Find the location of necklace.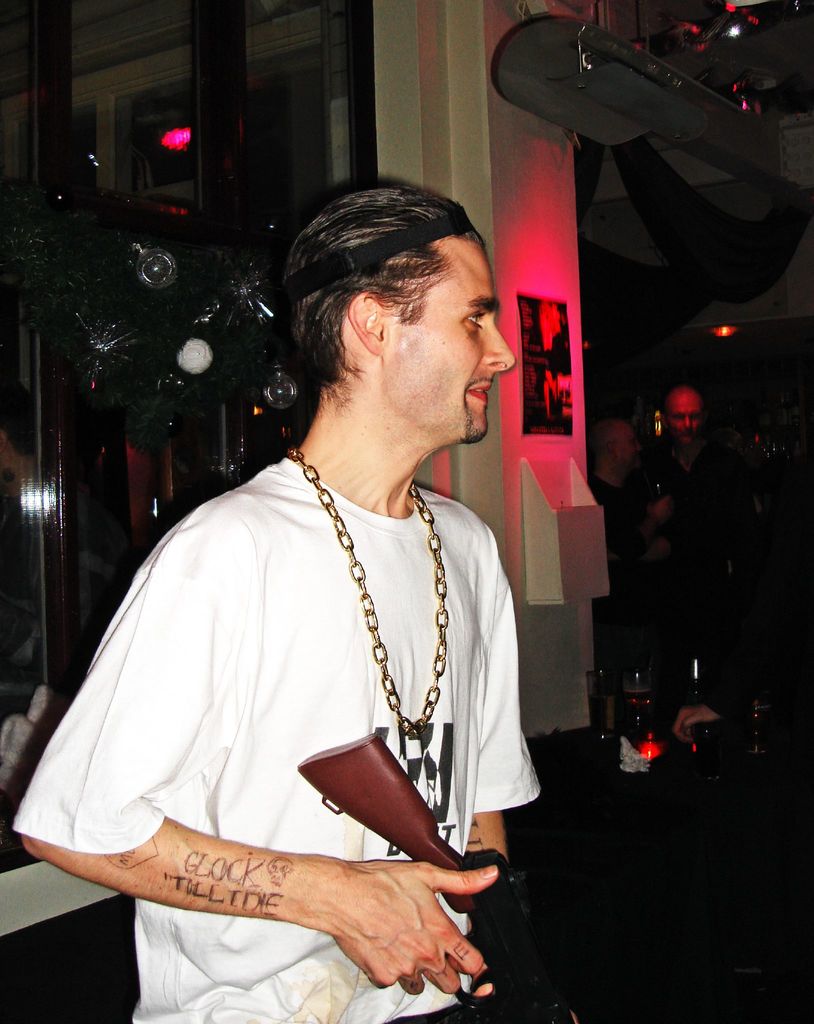
Location: 317, 476, 448, 859.
